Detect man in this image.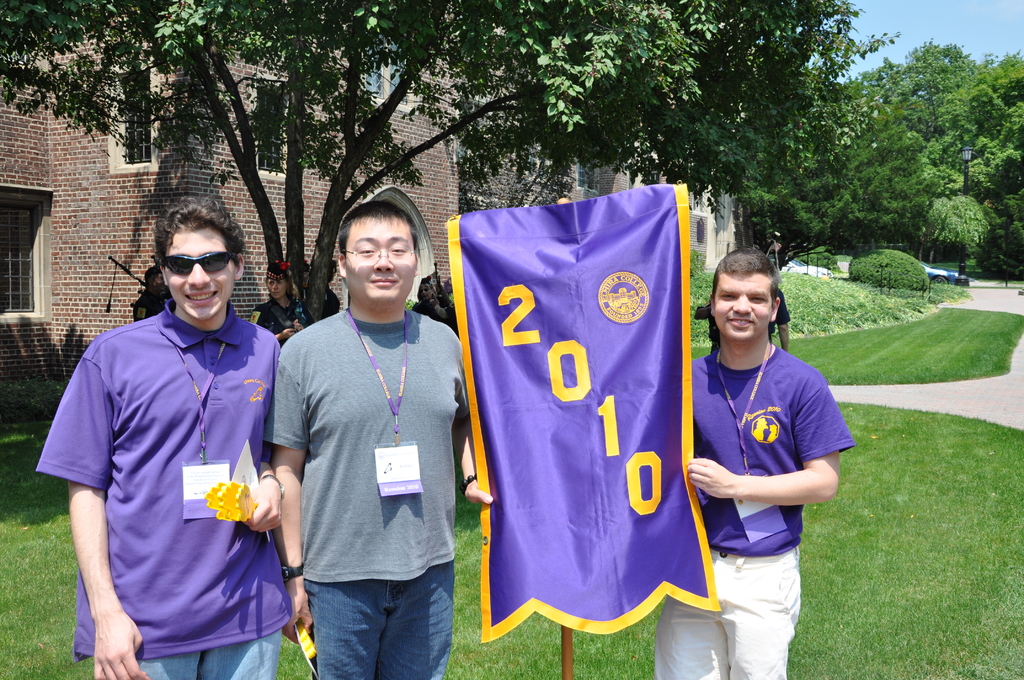
Detection: (left=266, top=202, right=497, bottom=679).
